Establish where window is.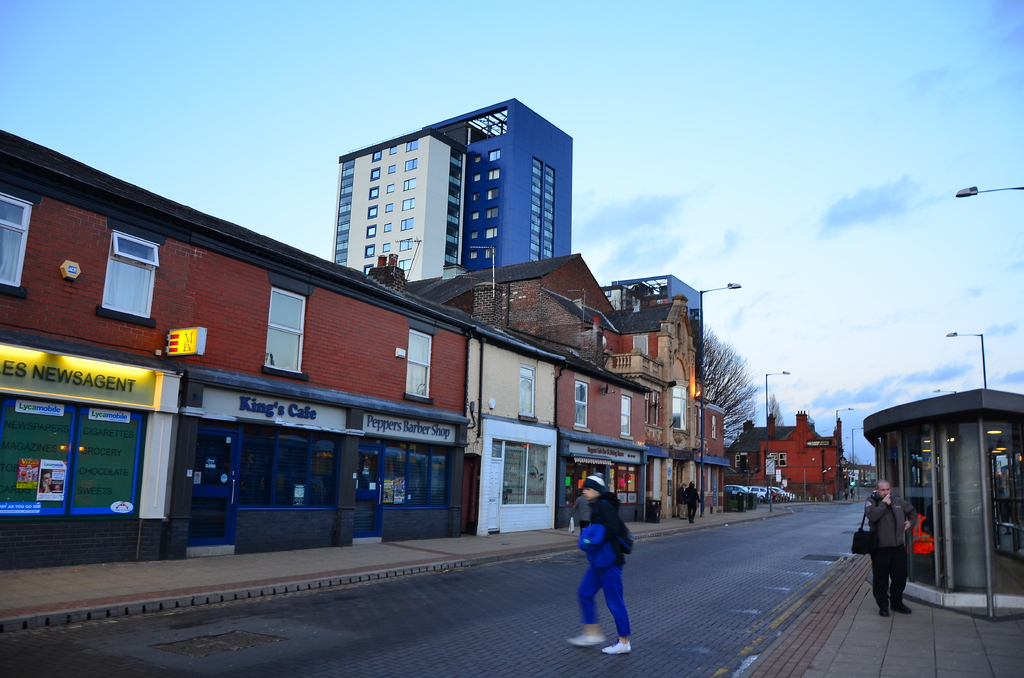
Established at <box>778,454,786,467</box>.
